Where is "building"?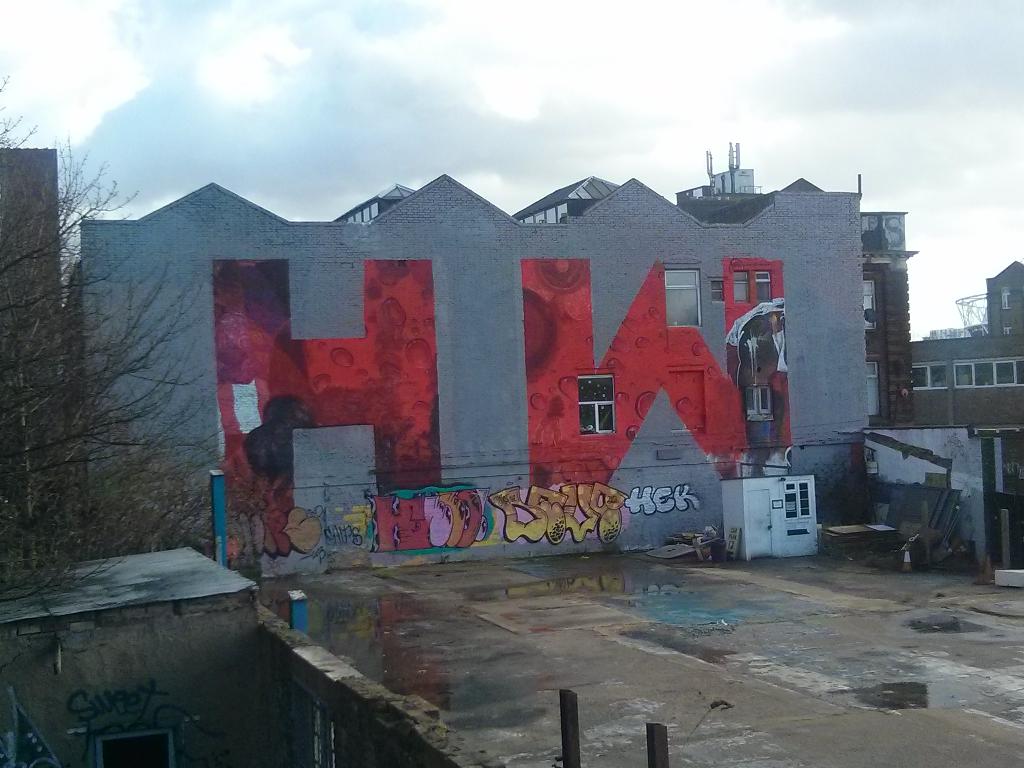
(left=152, top=142, right=878, bottom=572).
